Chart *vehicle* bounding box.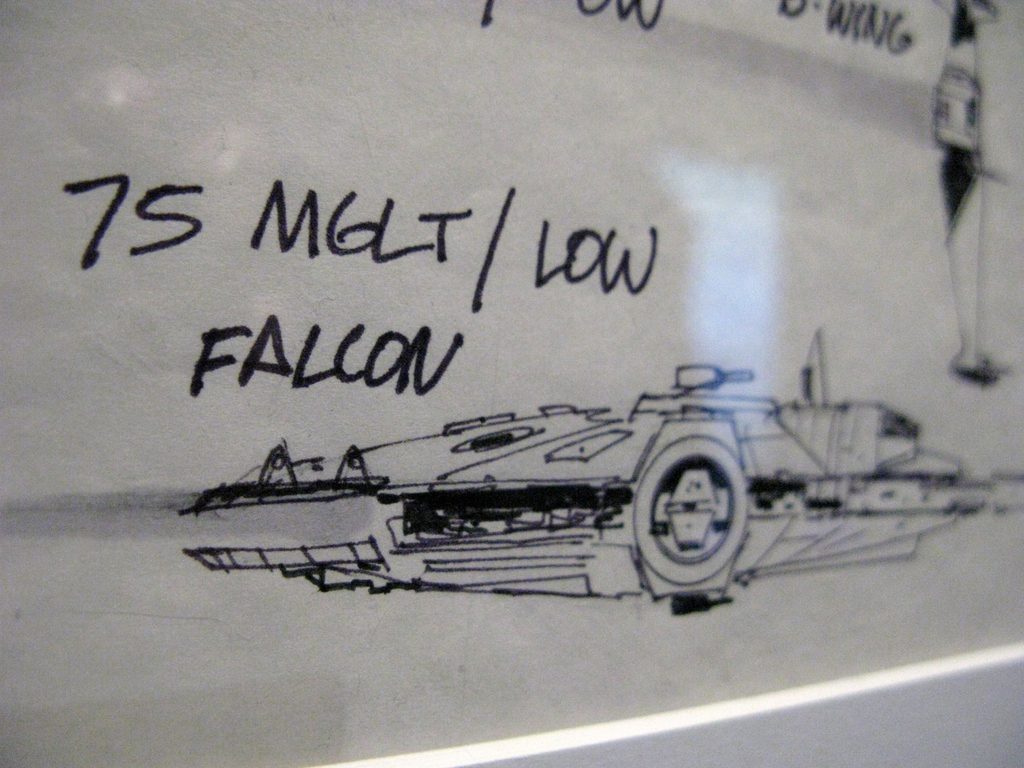
Charted: 182,384,963,595.
